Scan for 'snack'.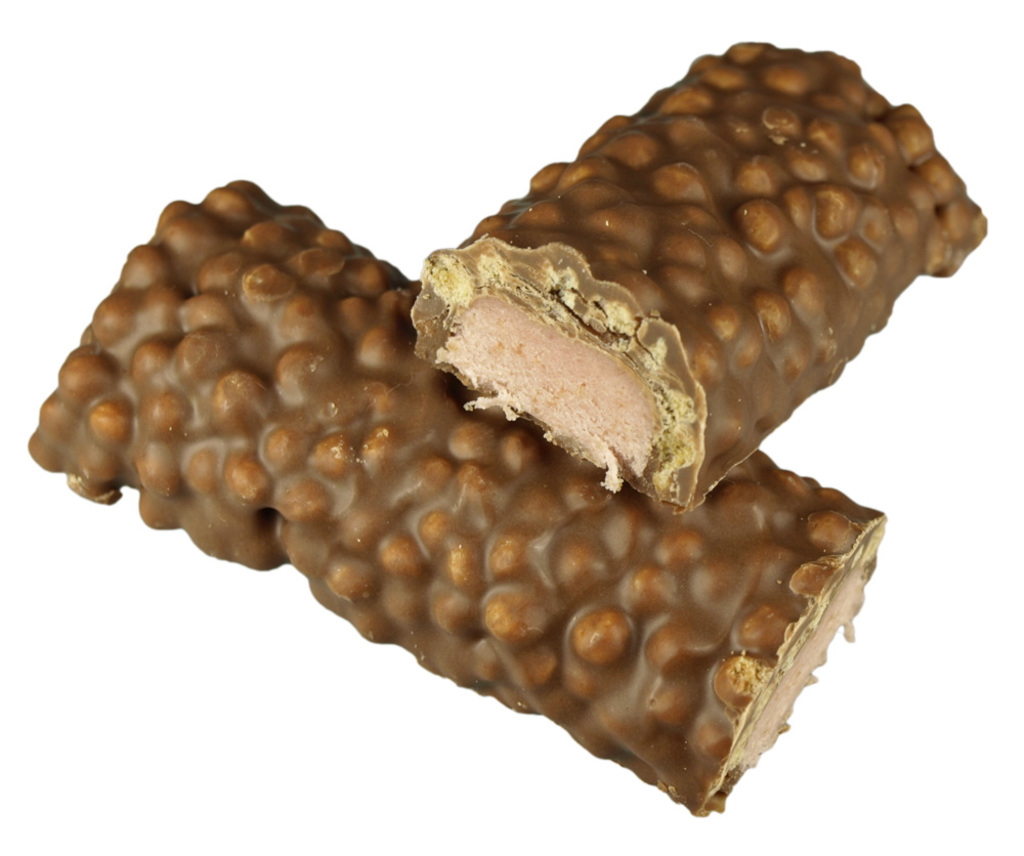
Scan result: (411, 52, 990, 513).
